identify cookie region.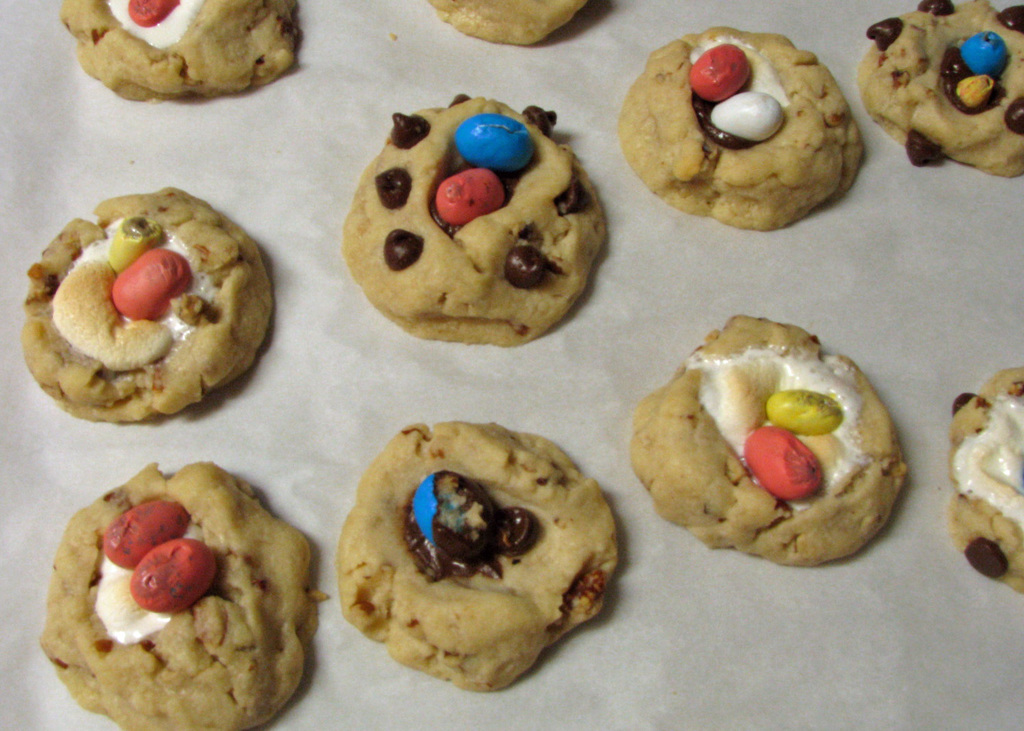
Region: region(853, 0, 1023, 182).
